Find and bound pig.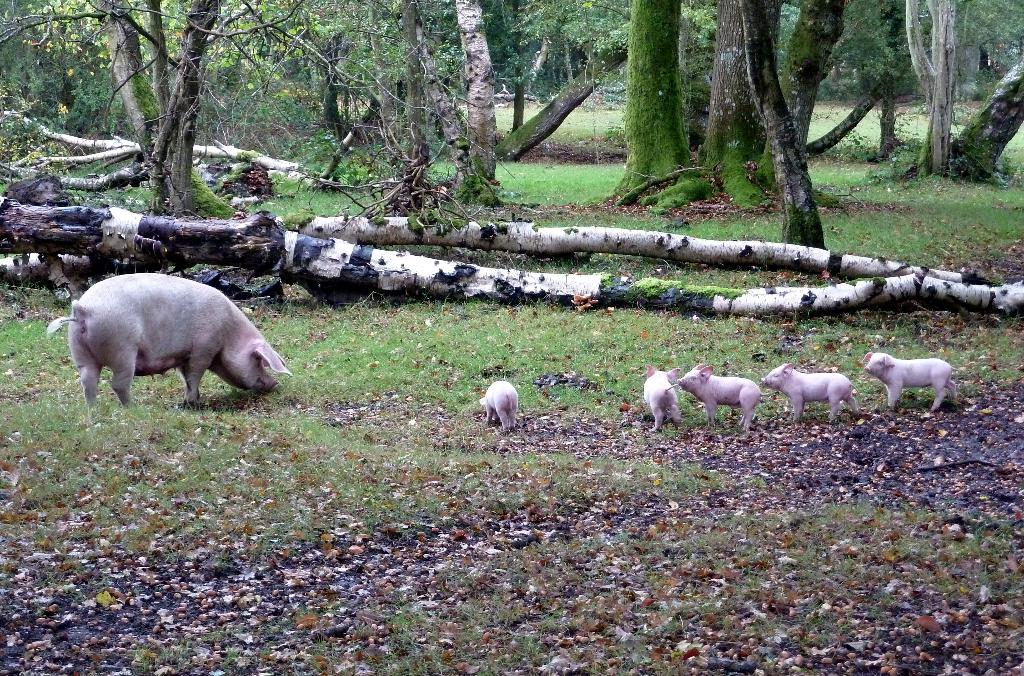
Bound: [x1=45, y1=274, x2=292, y2=411].
